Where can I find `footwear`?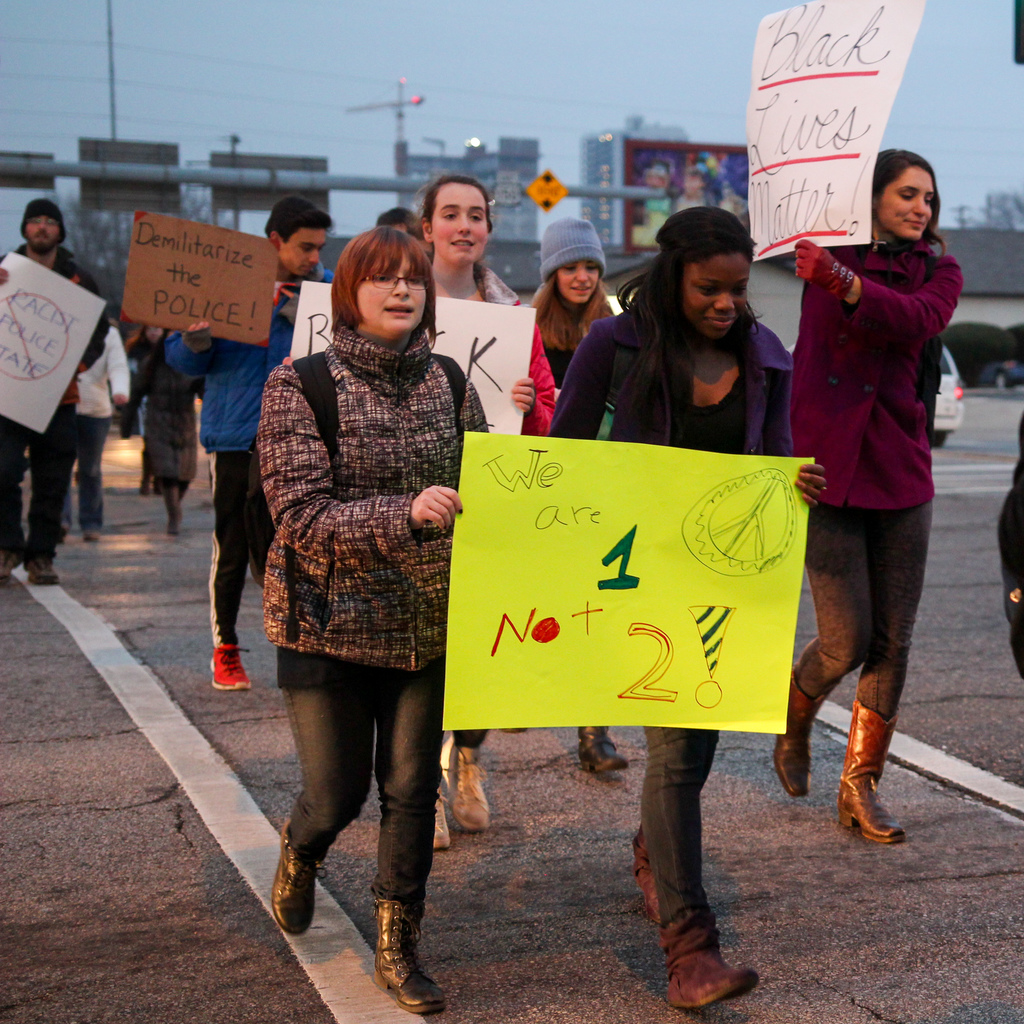
You can find it at x1=80, y1=531, x2=95, y2=547.
